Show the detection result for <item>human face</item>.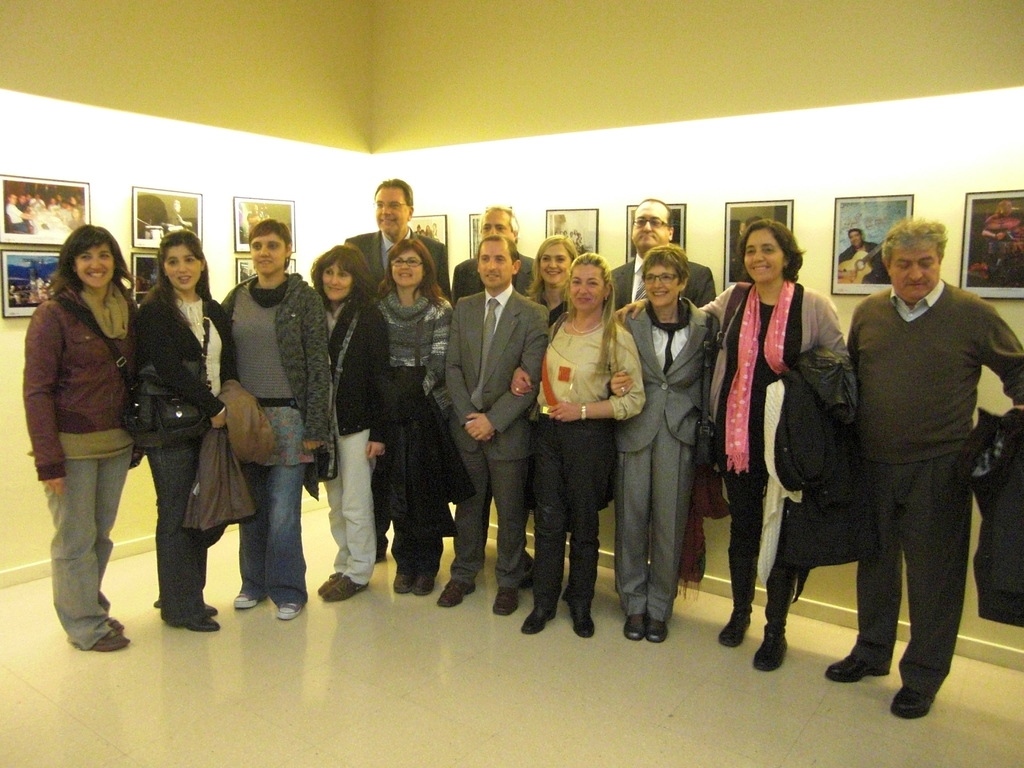
rect(480, 209, 510, 236).
